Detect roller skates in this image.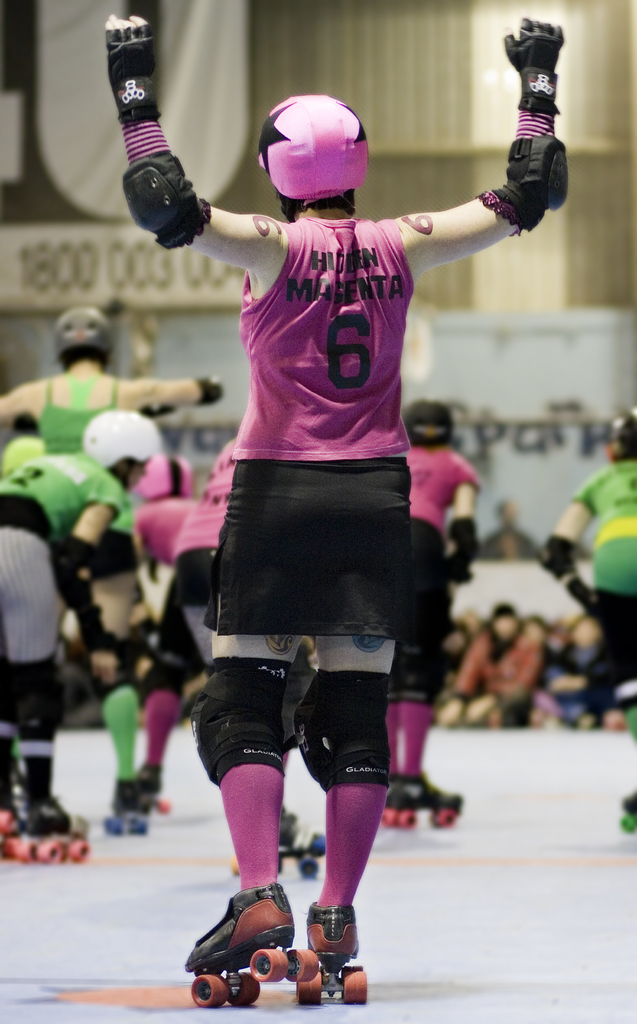
Detection: bbox(21, 799, 91, 867).
